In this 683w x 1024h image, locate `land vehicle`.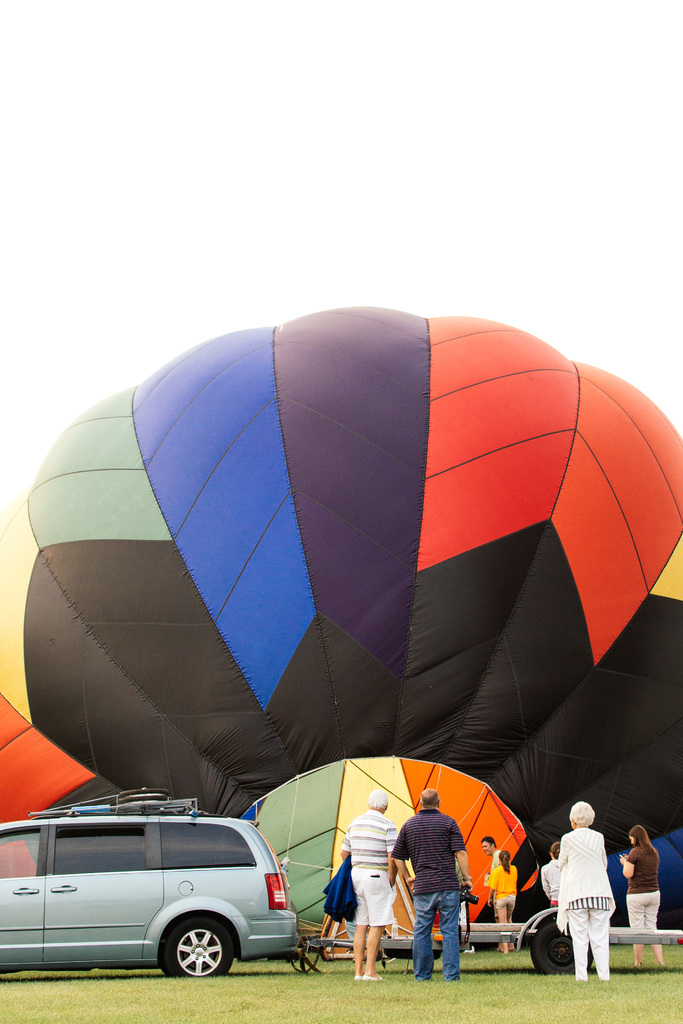
Bounding box: crop(317, 903, 682, 973).
